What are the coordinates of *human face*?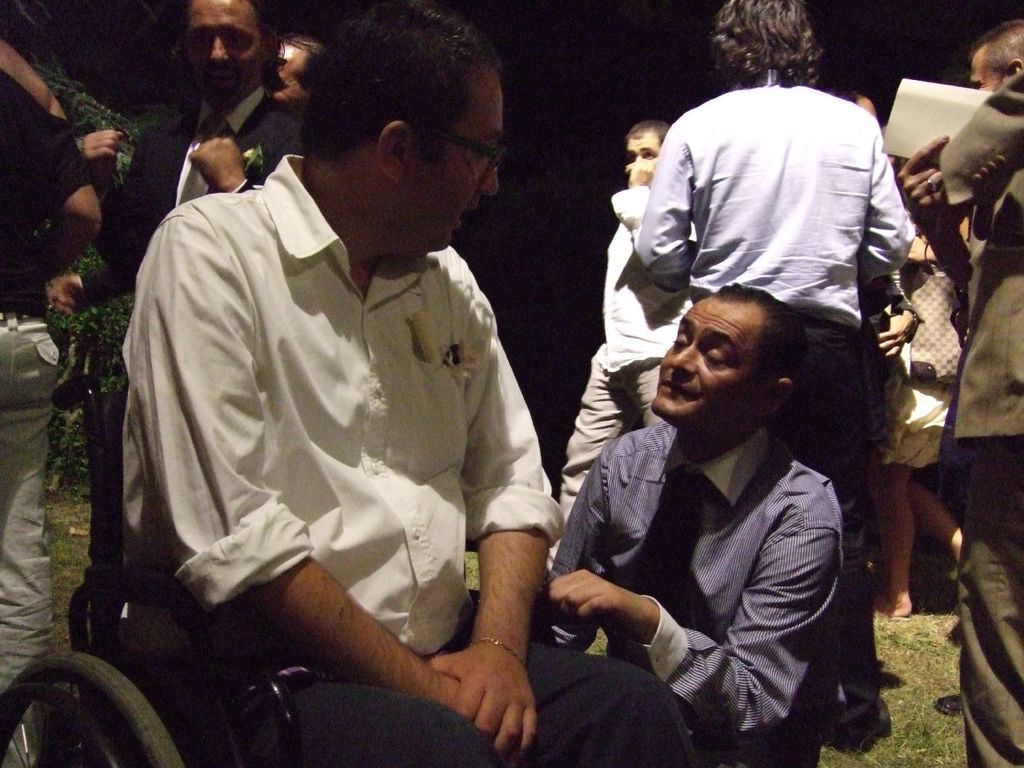
box(402, 50, 495, 256).
